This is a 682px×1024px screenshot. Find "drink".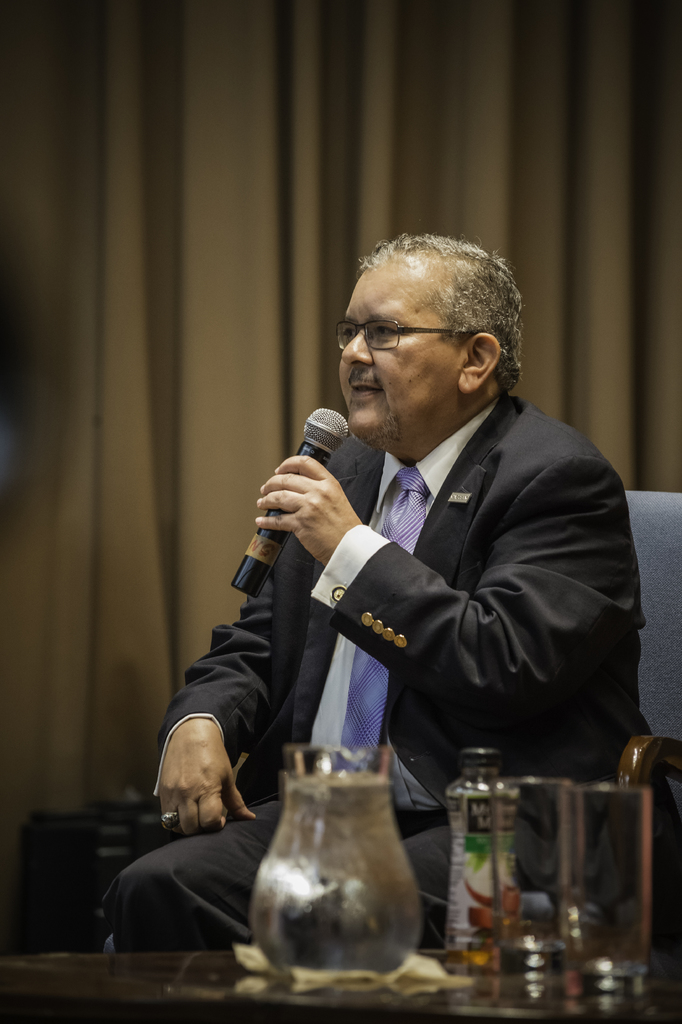
Bounding box: [444, 943, 506, 976].
